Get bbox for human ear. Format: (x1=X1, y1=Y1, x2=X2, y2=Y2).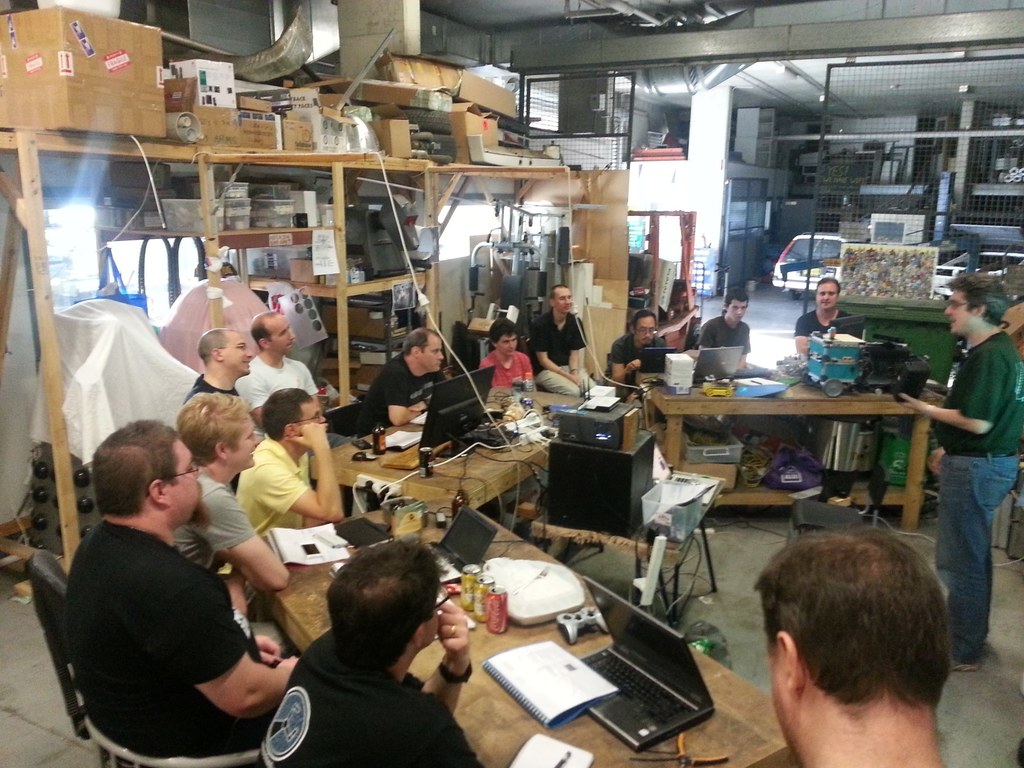
(x1=973, y1=305, x2=988, y2=318).
